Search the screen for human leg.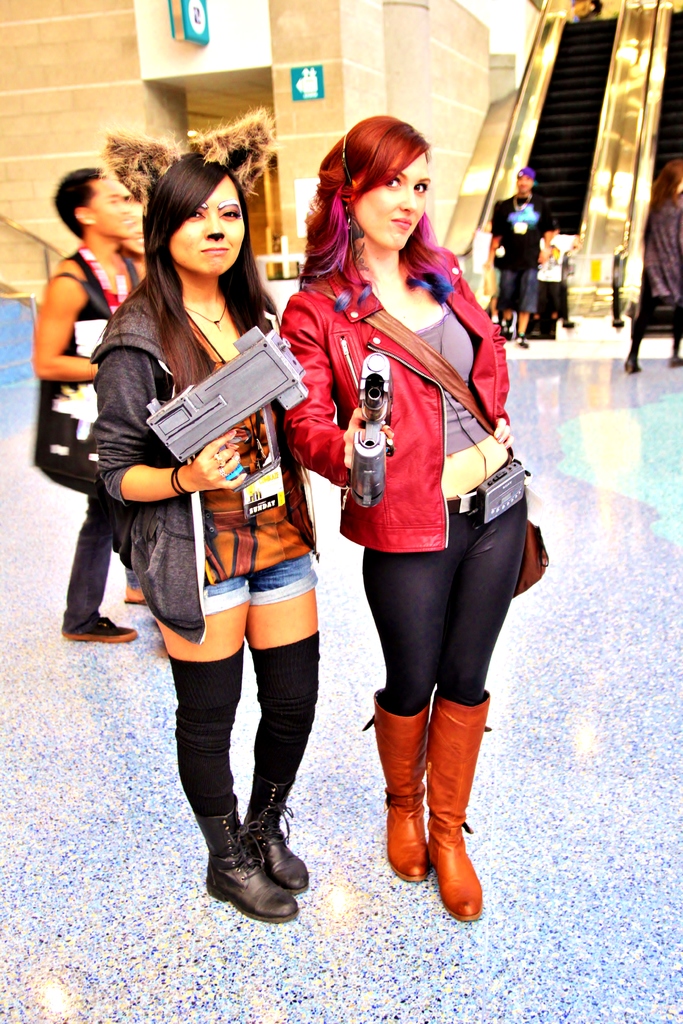
Found at 621:252:647:366.
